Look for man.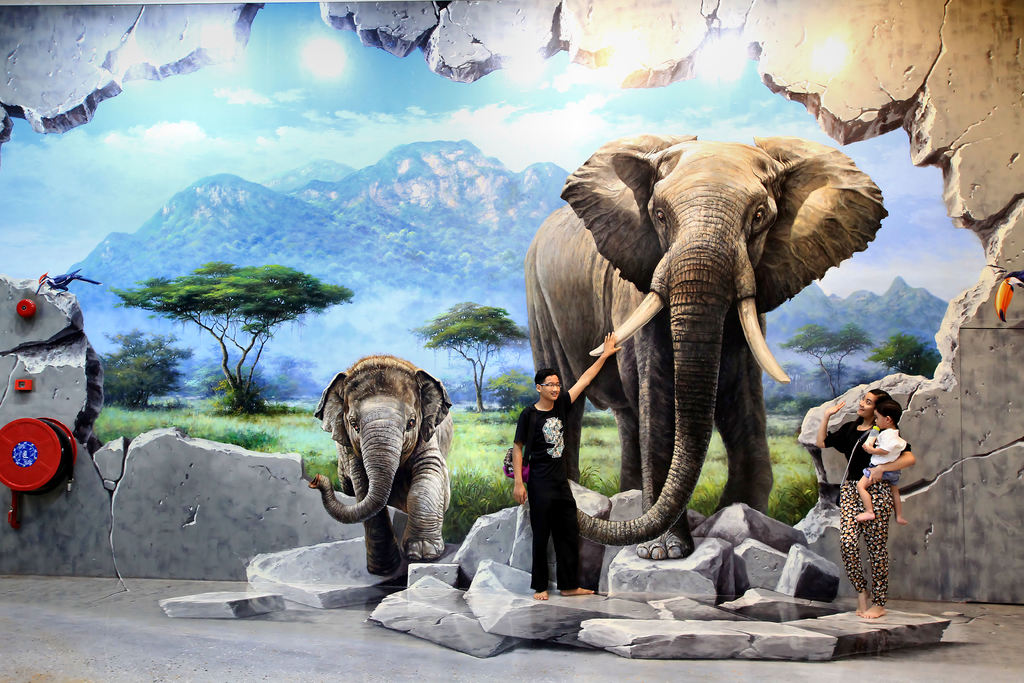
Found: locate(509, 334, 613, 600).
